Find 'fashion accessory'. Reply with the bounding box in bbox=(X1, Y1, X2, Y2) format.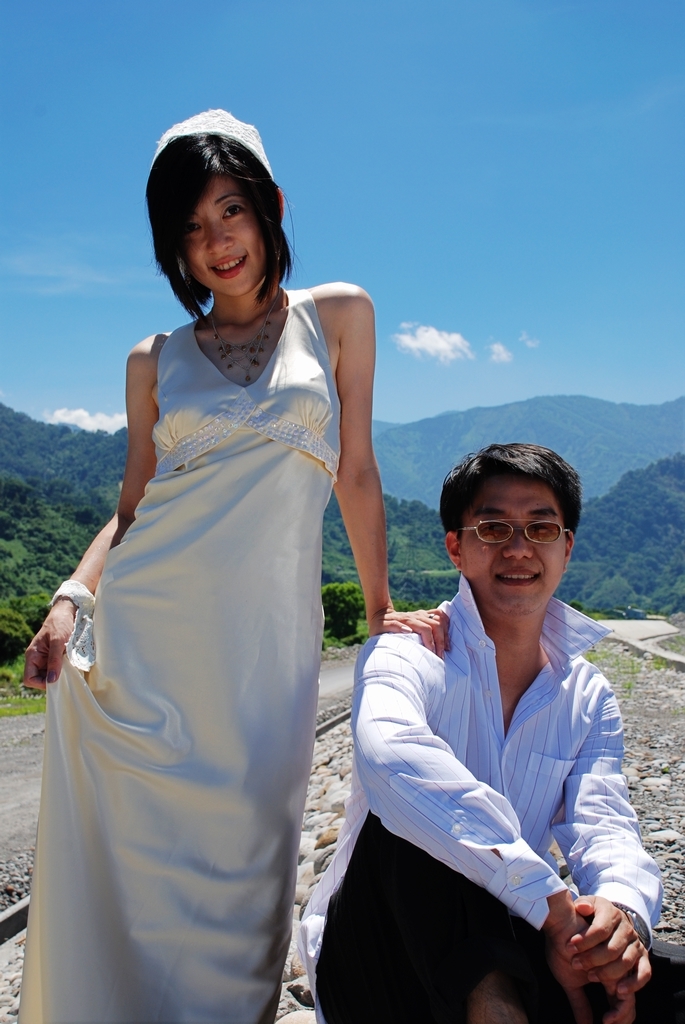
bbox=(462, 523, 572, 548).
